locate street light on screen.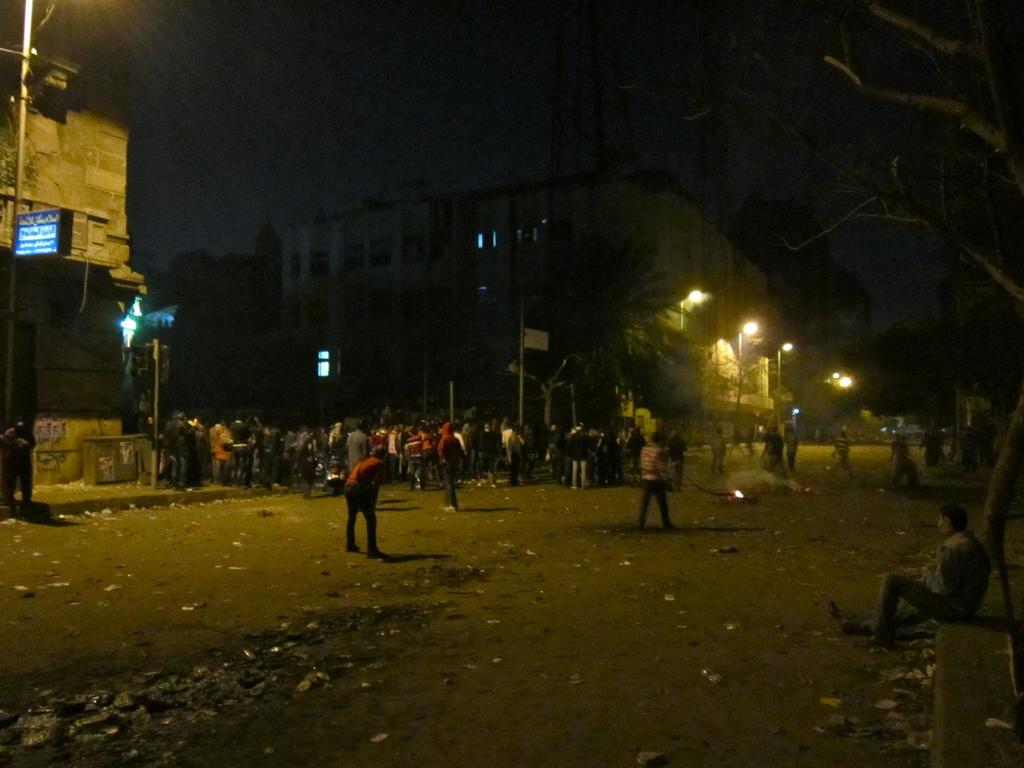
On screen at 772, 337, 794, 430.
